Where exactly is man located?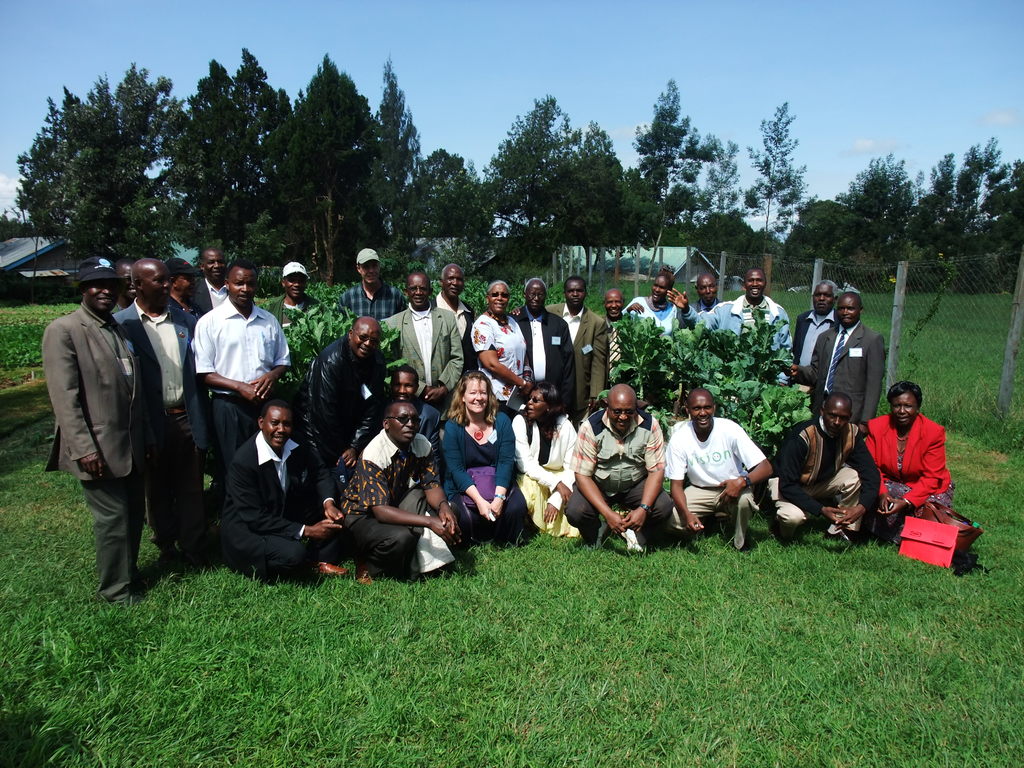
Its bounding box is [791, 274, 840, 388].
